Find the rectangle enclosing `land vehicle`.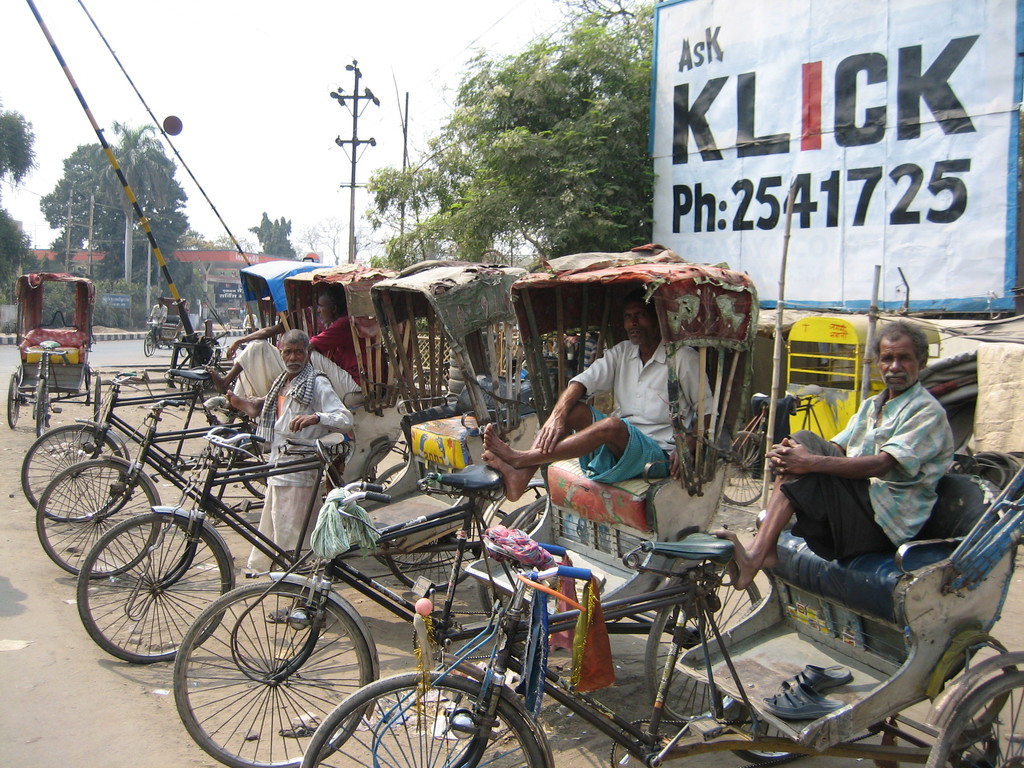
x1=167, y1=250, x2=770, y2=767.
